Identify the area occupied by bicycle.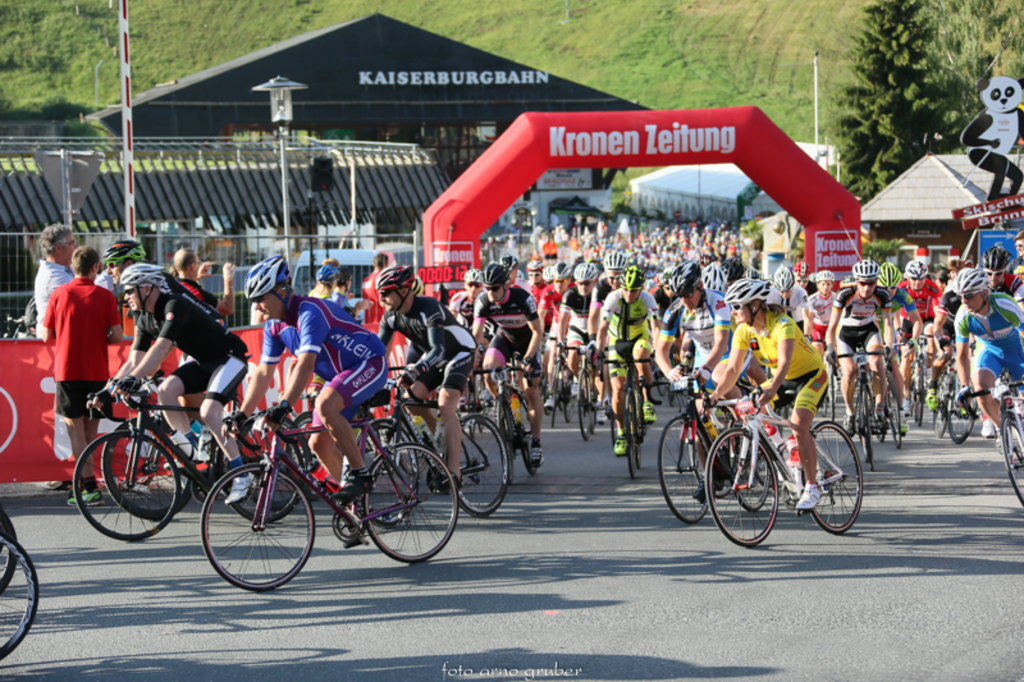
Area: [left=929, top=338, right=979, bottom=448].
